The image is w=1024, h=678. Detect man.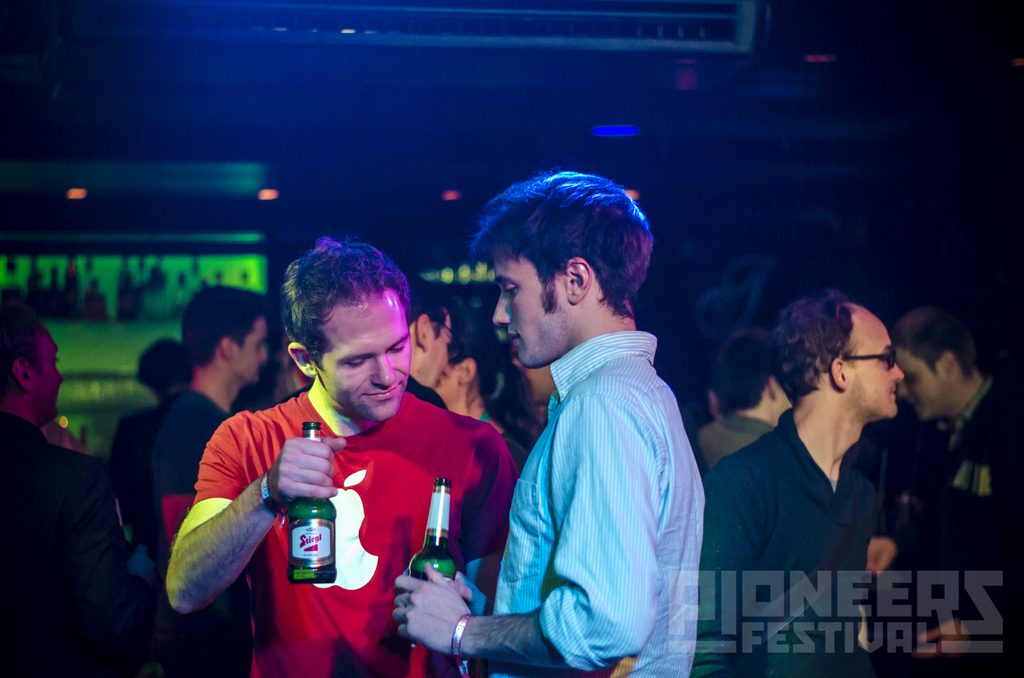
Detection: region(388, 173, 721, 677).
